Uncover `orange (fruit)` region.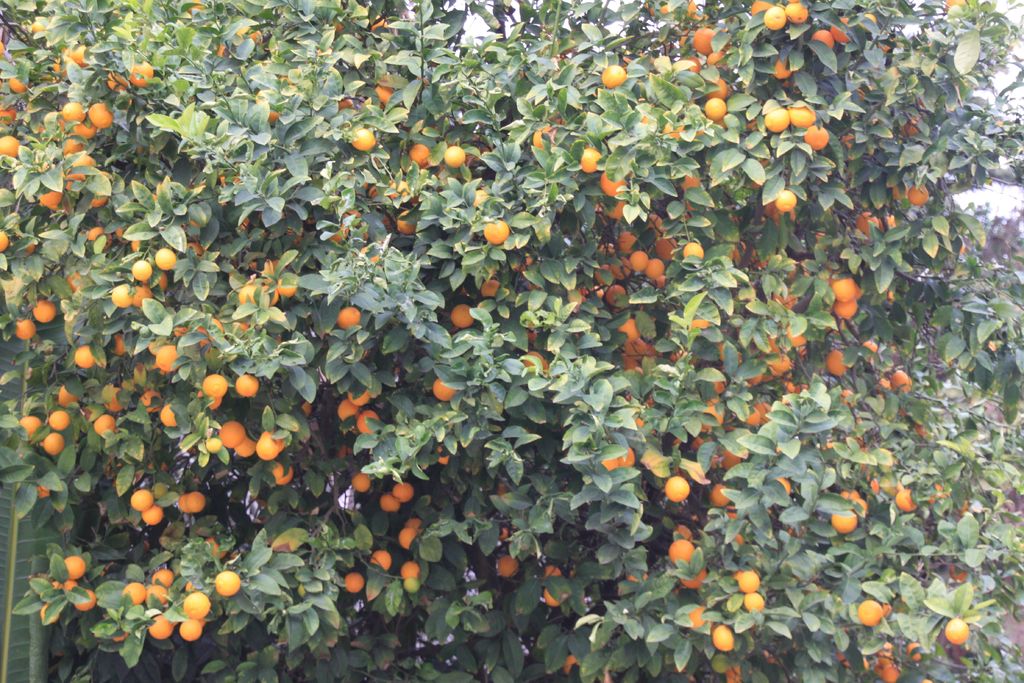
Uncovered: <bbox>63, 553, 88, 575</bbox>.
